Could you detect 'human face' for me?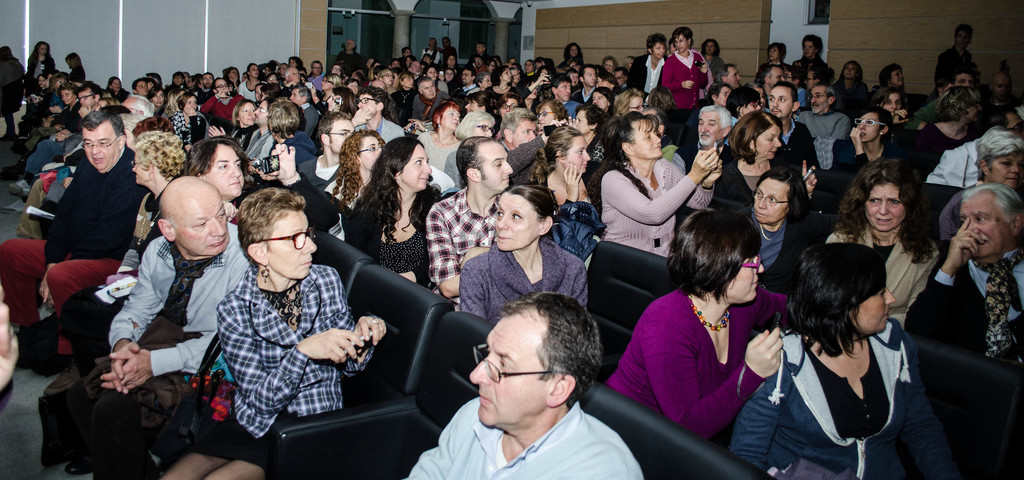
Detection result: bbox=(848, 285, 895, 332).
